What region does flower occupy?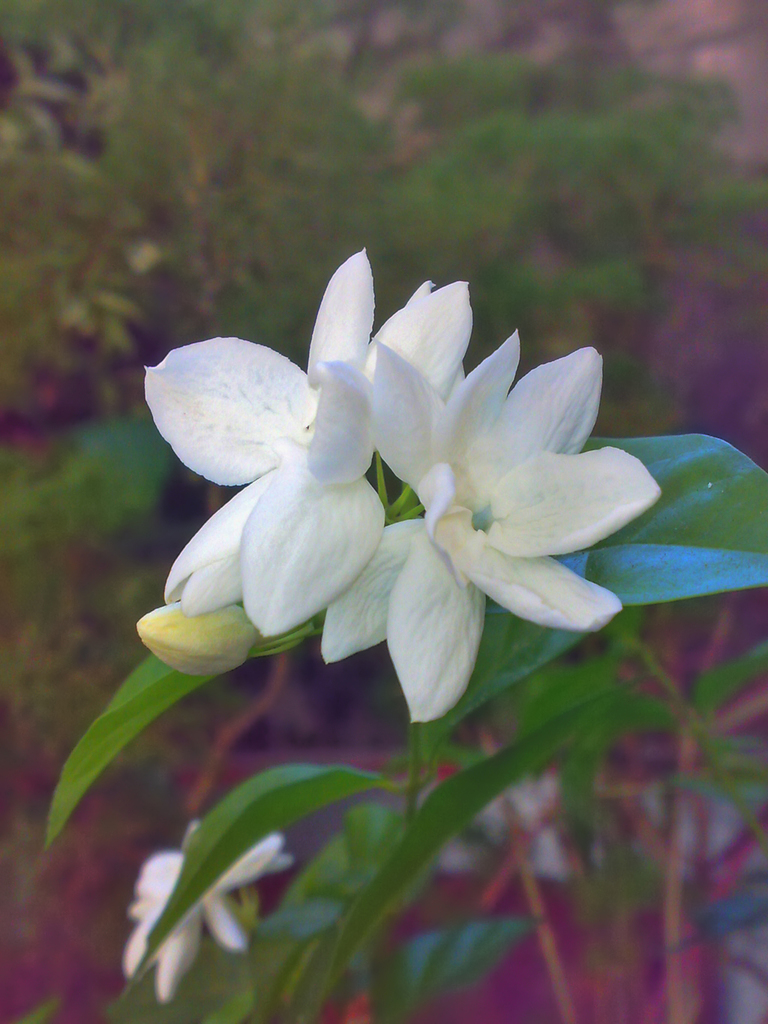
<box>128,280,476,614</box>.
